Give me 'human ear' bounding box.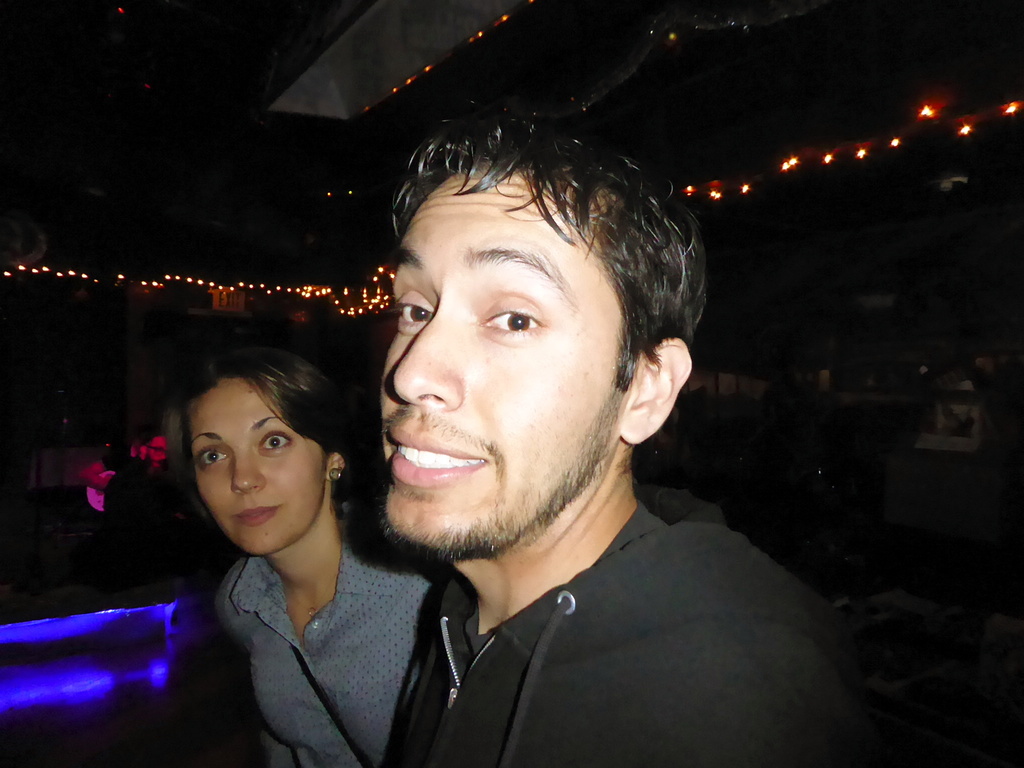
detection(625, 340, 689, 445).
